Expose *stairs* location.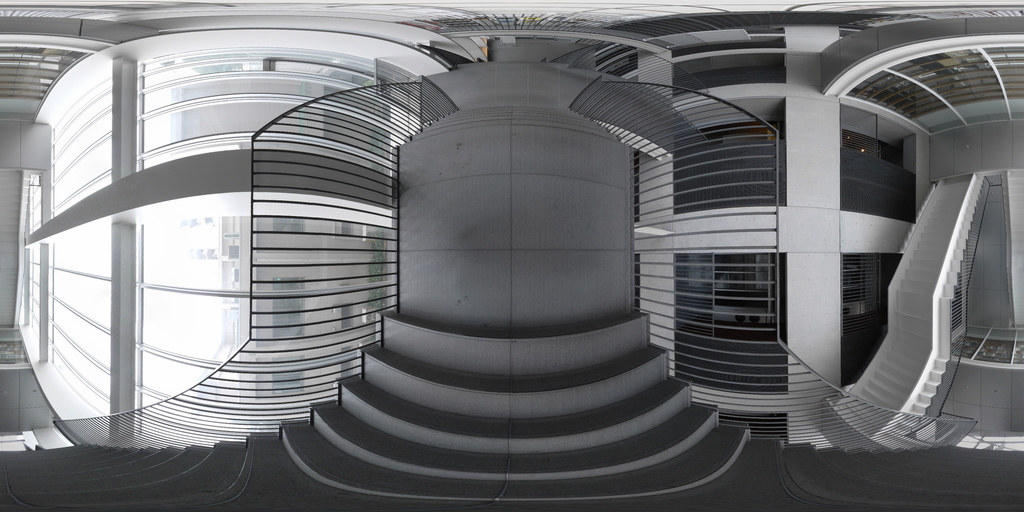
Exposed at detection(774, 440, 1023, 511).
